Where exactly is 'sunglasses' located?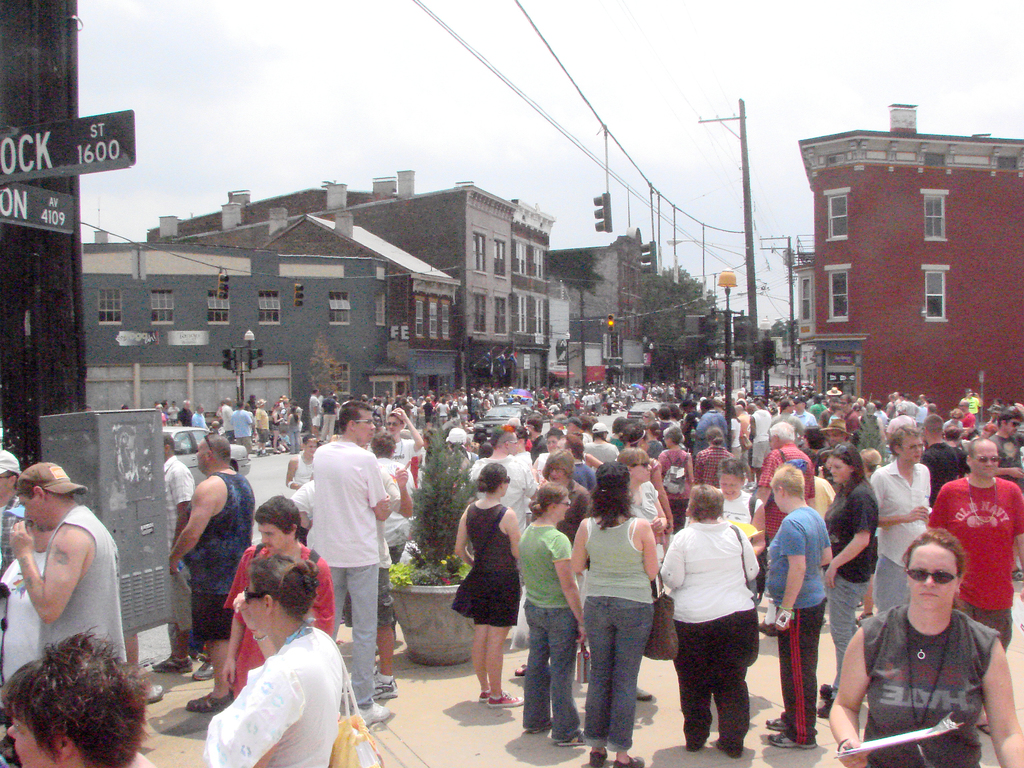
Its bounding box is <box>242,589,263,602</box>.
